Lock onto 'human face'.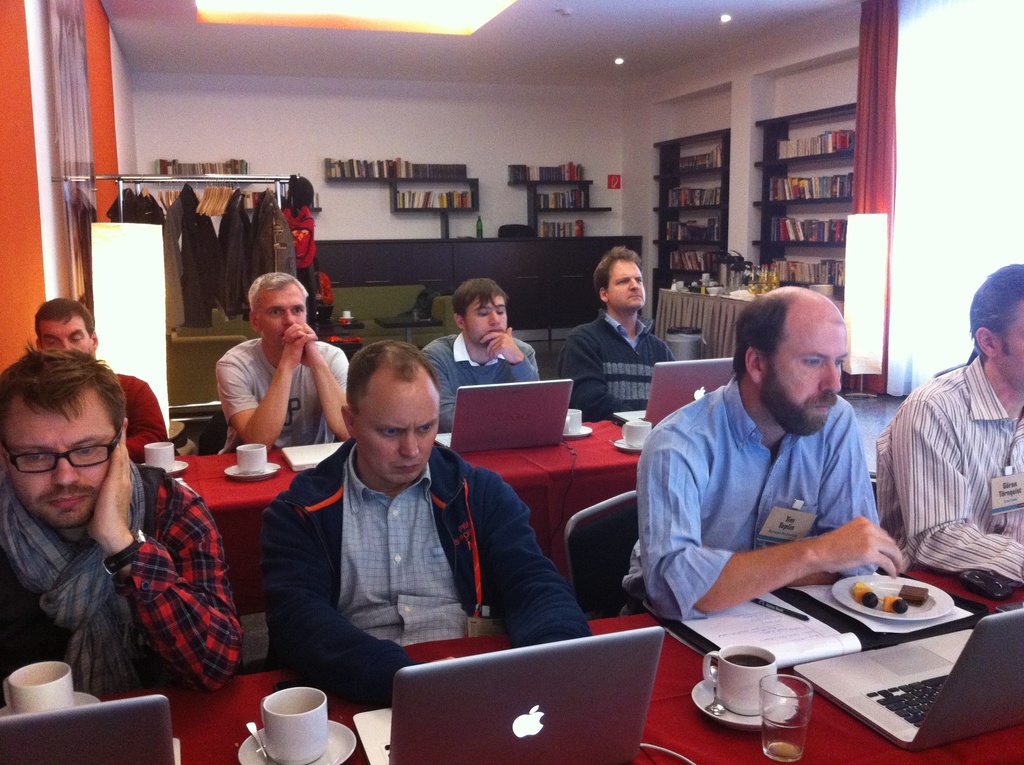
Locked: locate(994, 294, 1023, 392).
